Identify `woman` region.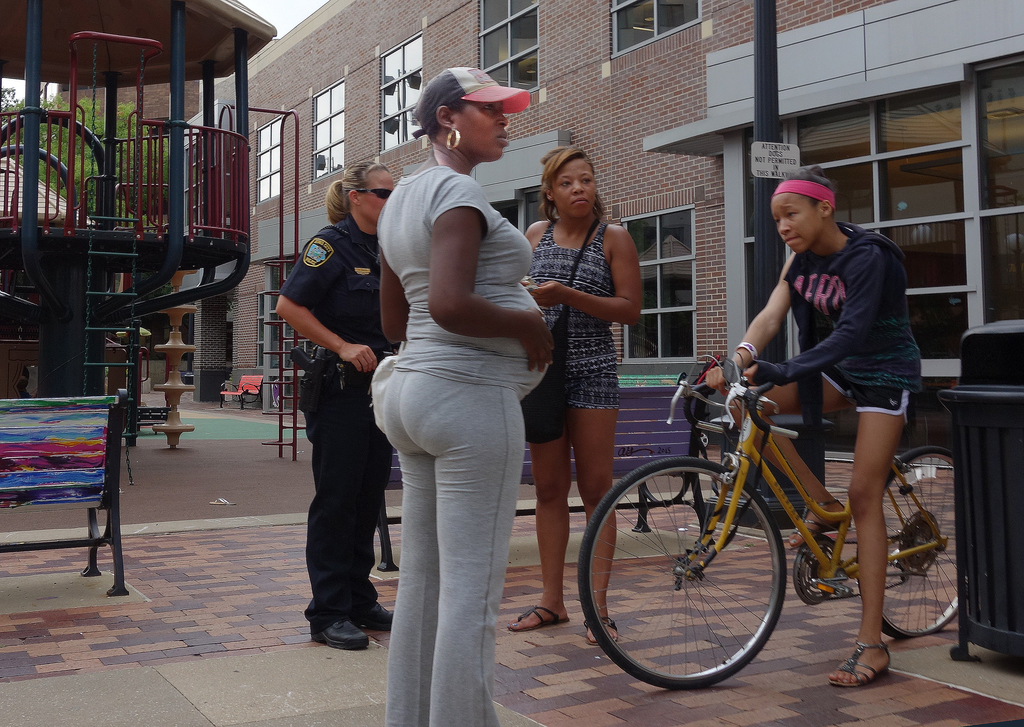
Region: (x1=502, y1=143, x2=643, y2=648).
